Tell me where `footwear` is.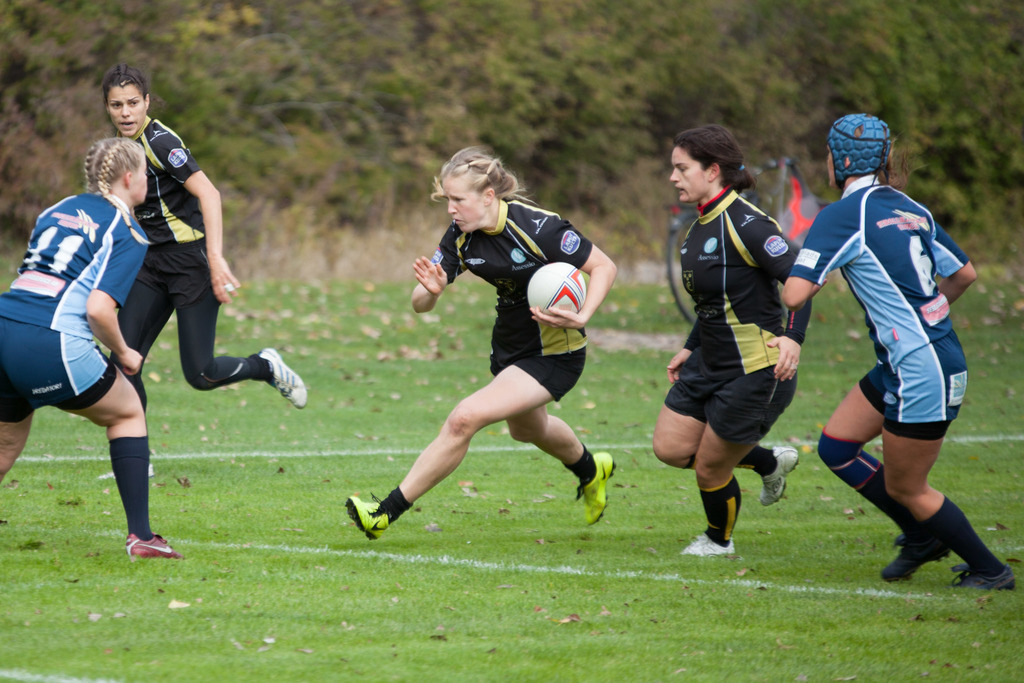
`footwear` is at rect(124, 532, 184, 559).
